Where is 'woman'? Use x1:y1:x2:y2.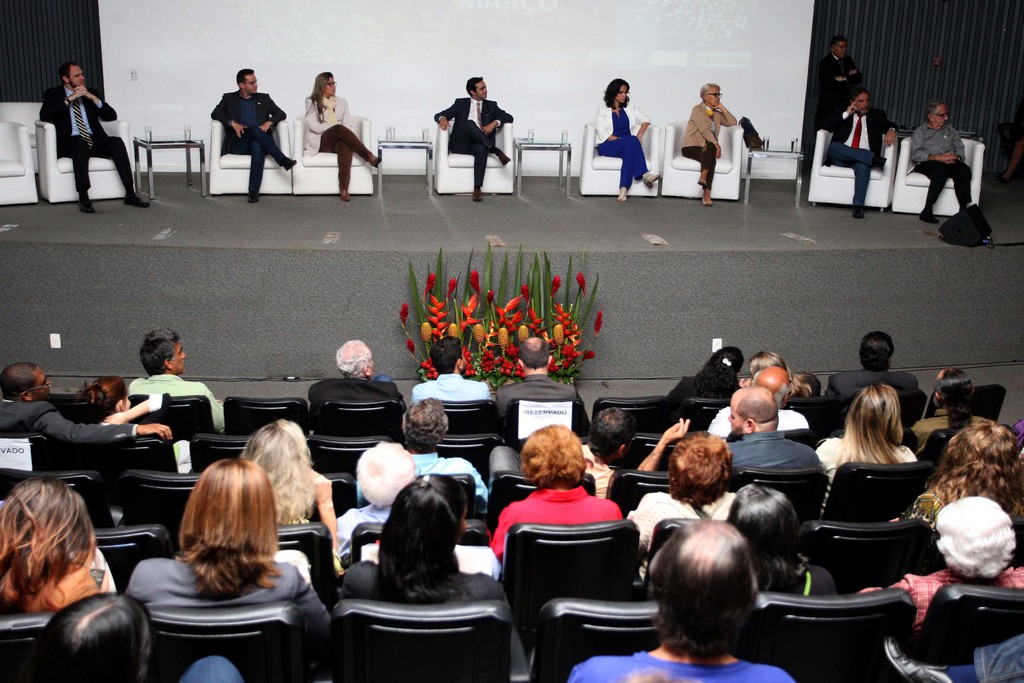
239:419:338:525.
